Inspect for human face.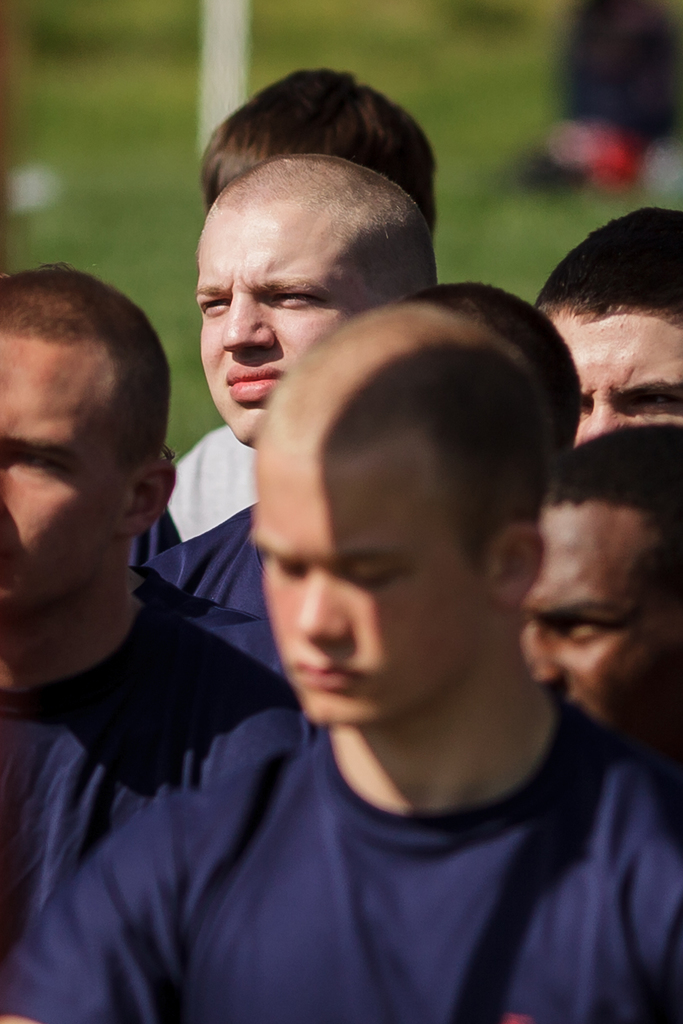
Inspection: 0, 330, 102, 608.
